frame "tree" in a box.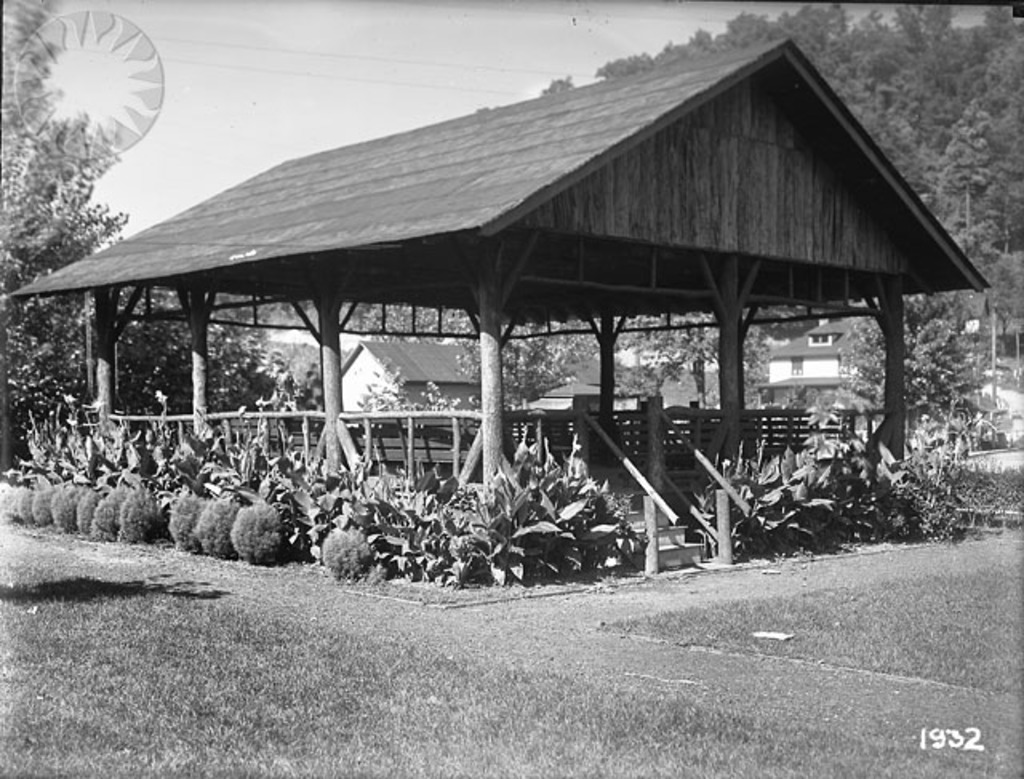
{"left": 339, "top": 296, "right": 483, "bottom": 346}.
